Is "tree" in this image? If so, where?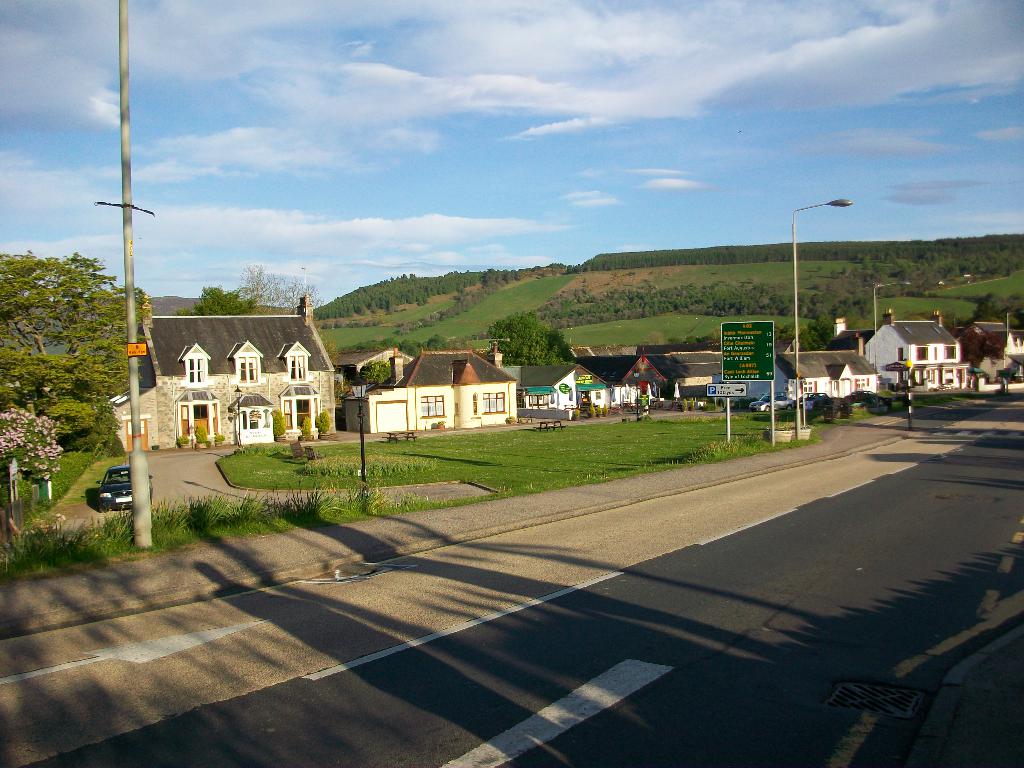
Yes, at [x1=483, y1=305, x2=575, y2=365].
